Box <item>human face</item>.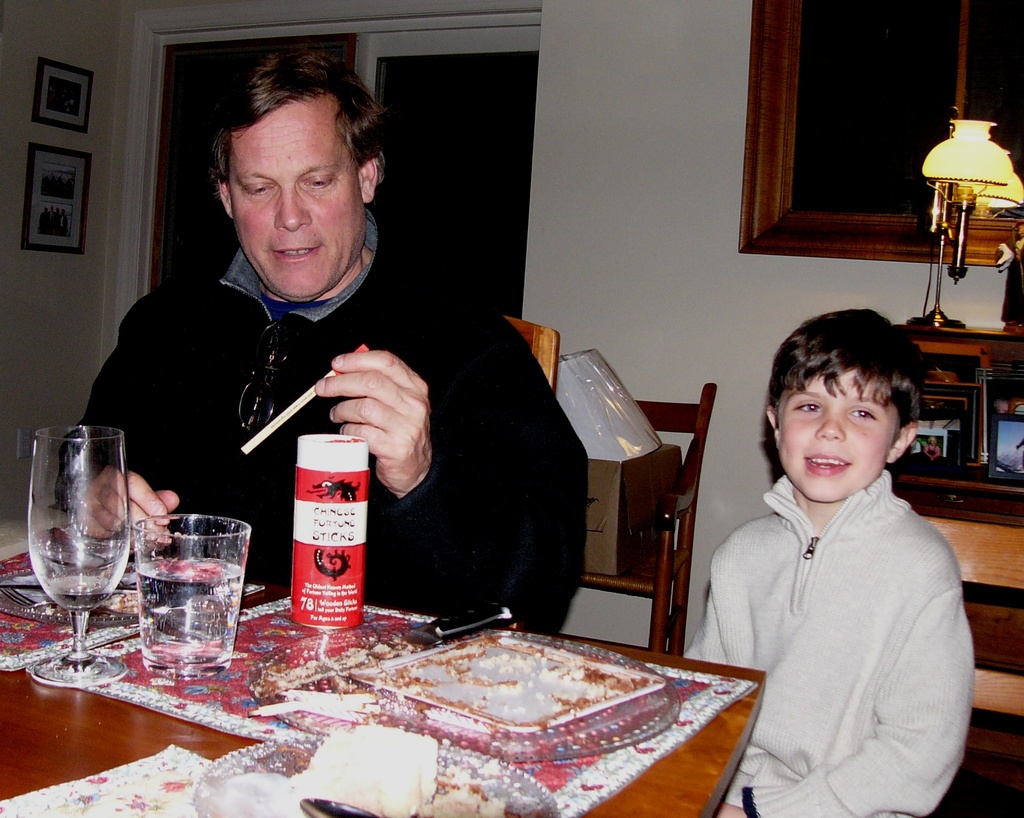
detection(777, 370, 879, 501).
